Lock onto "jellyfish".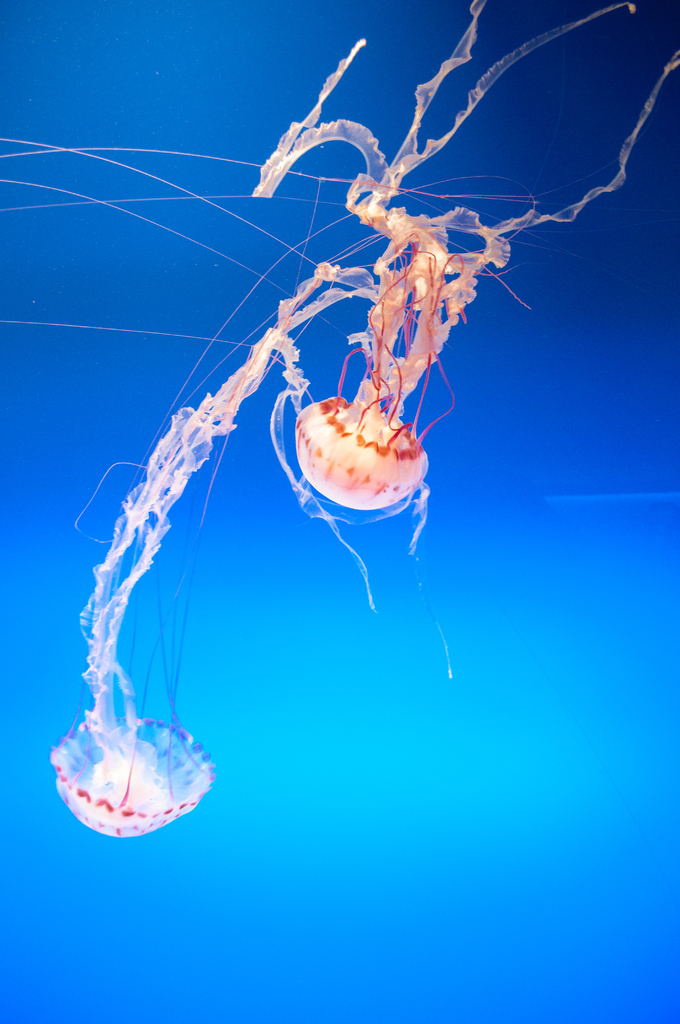
Locked: 40 254 394 836.
